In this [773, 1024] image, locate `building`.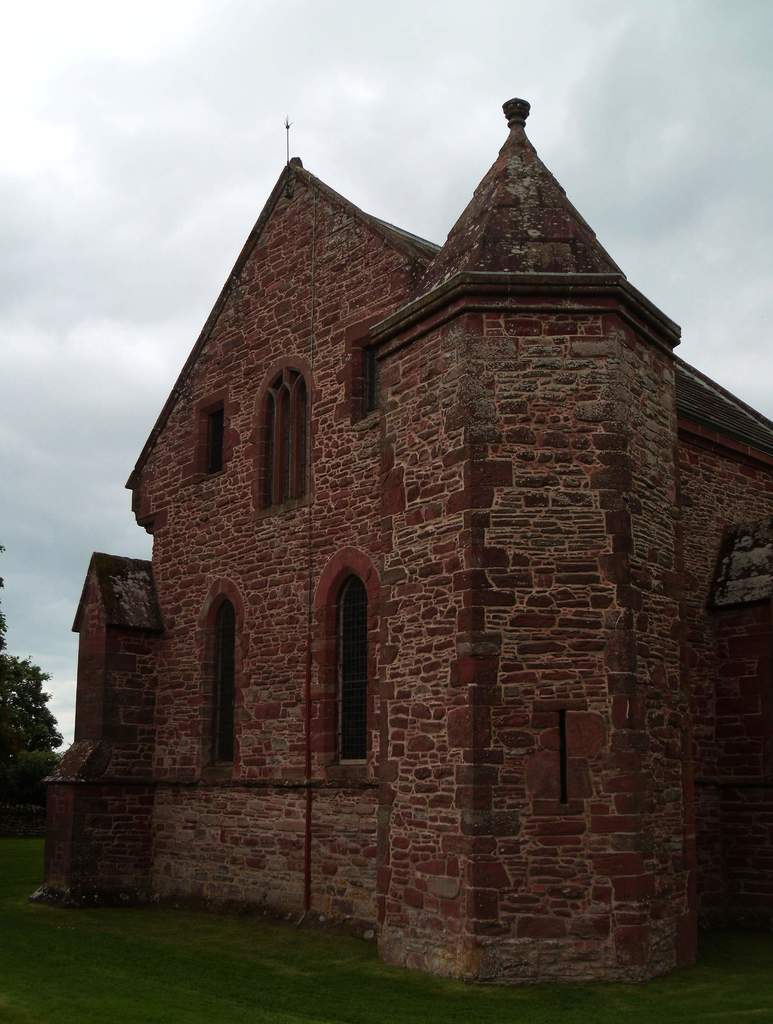
Bounding box: x1=43 y1=99 x2=772 y2=989.
